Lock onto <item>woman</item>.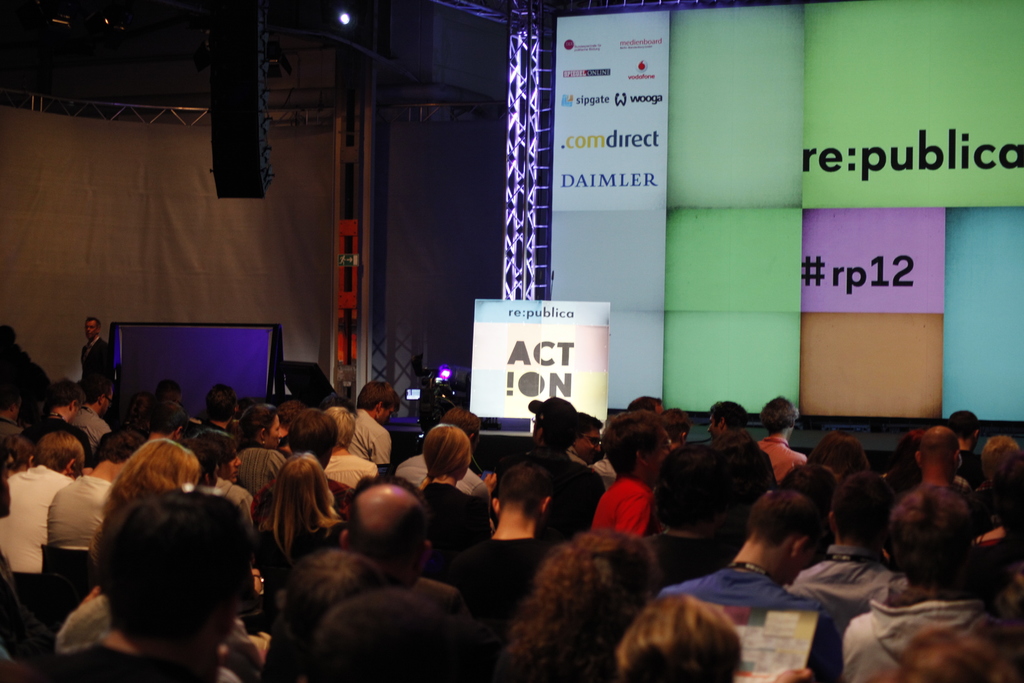
Locked: [x1=258, y1=455, x2=351, y2=593].
